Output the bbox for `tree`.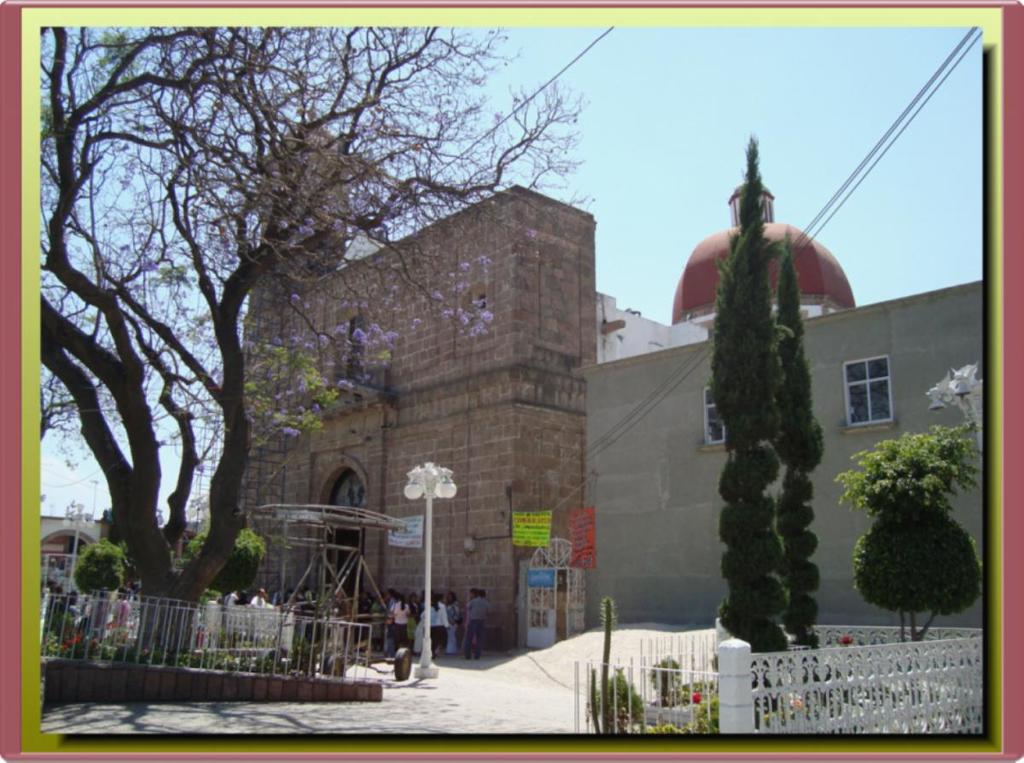
detection(829, 420, 980, 650).
